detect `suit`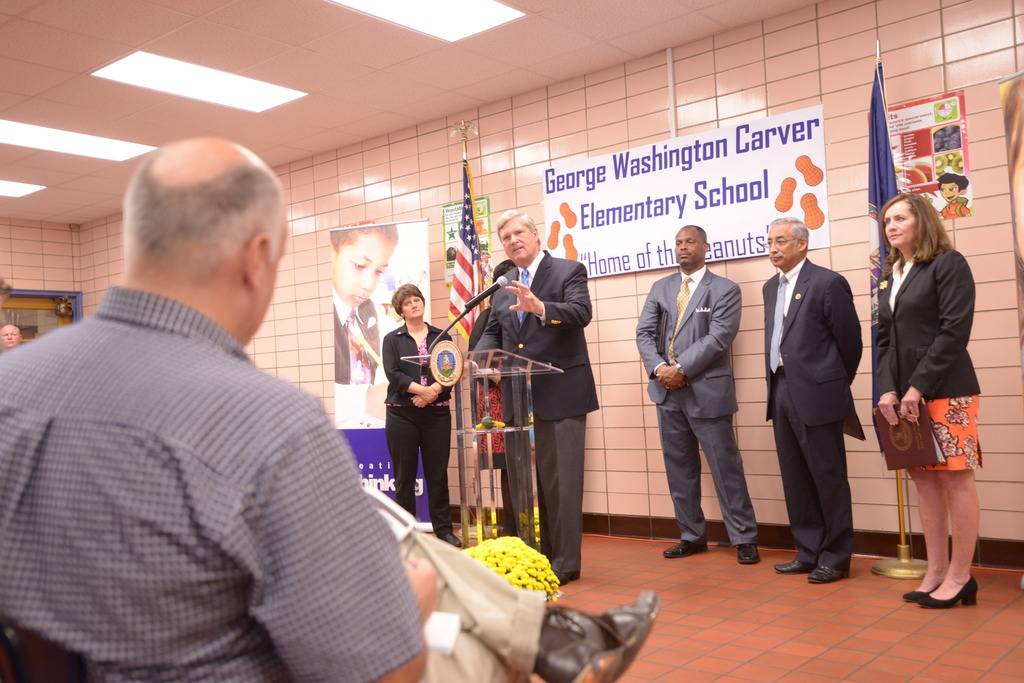
[770, 202, 877, 583]
